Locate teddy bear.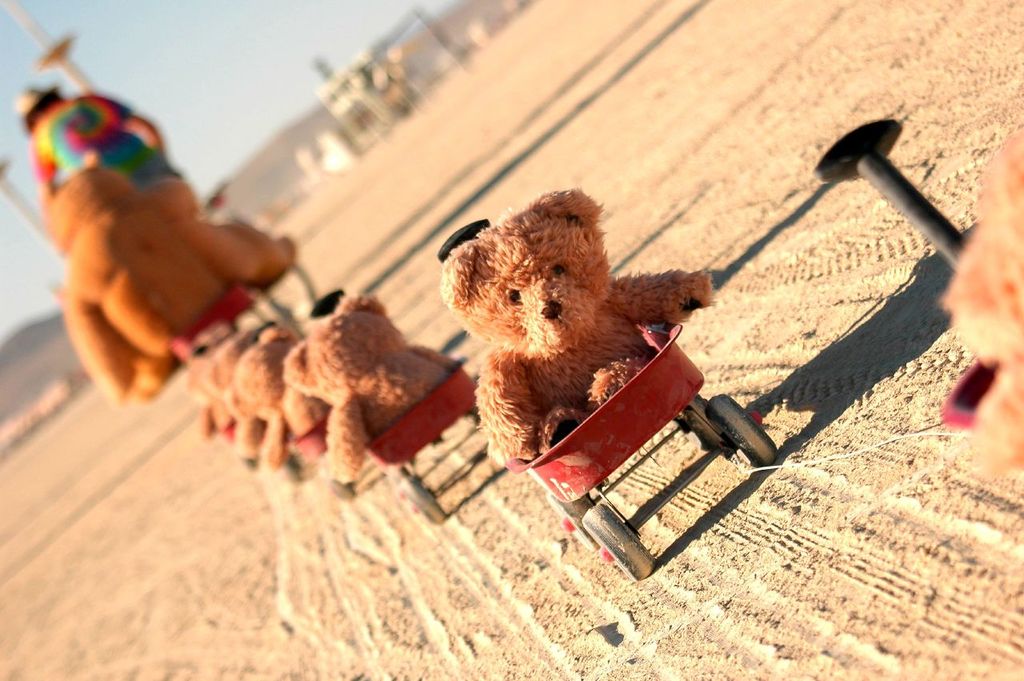
Bounding box: (222, 322, 334, 462).
